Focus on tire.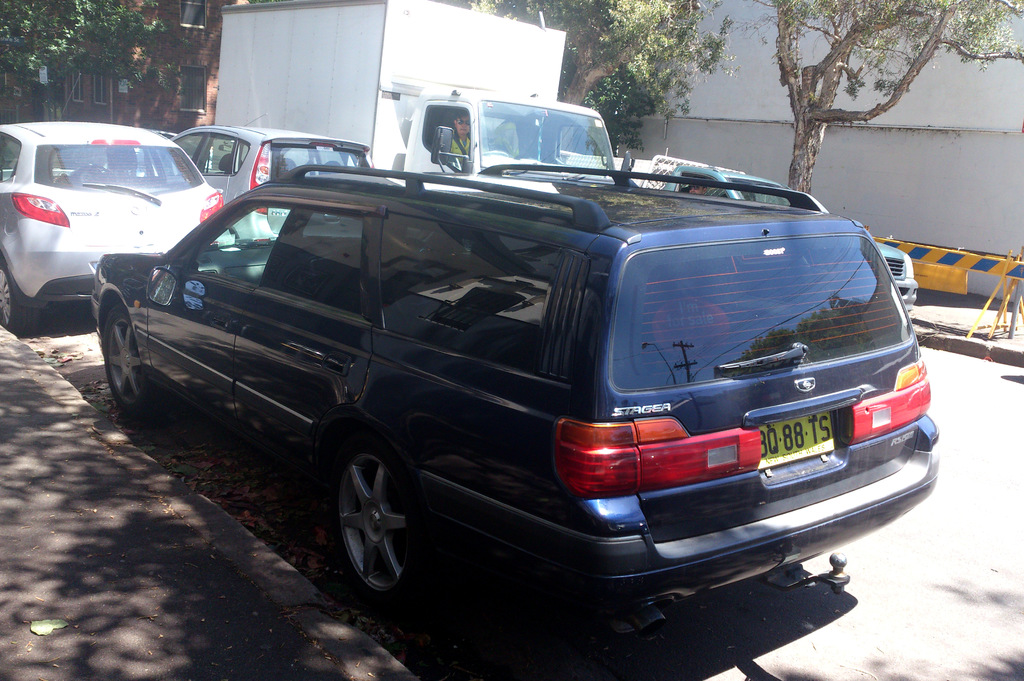
Focused at crop(102, 304, 168, 417).
